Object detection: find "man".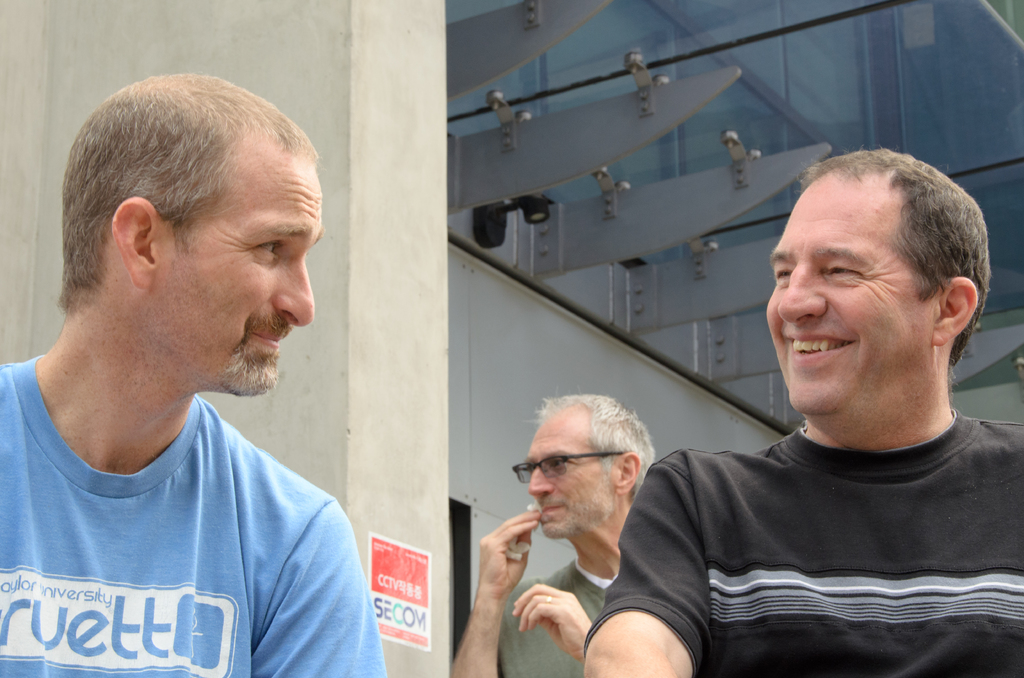
<bbox>0, 72, 387, 677</bbox>.
